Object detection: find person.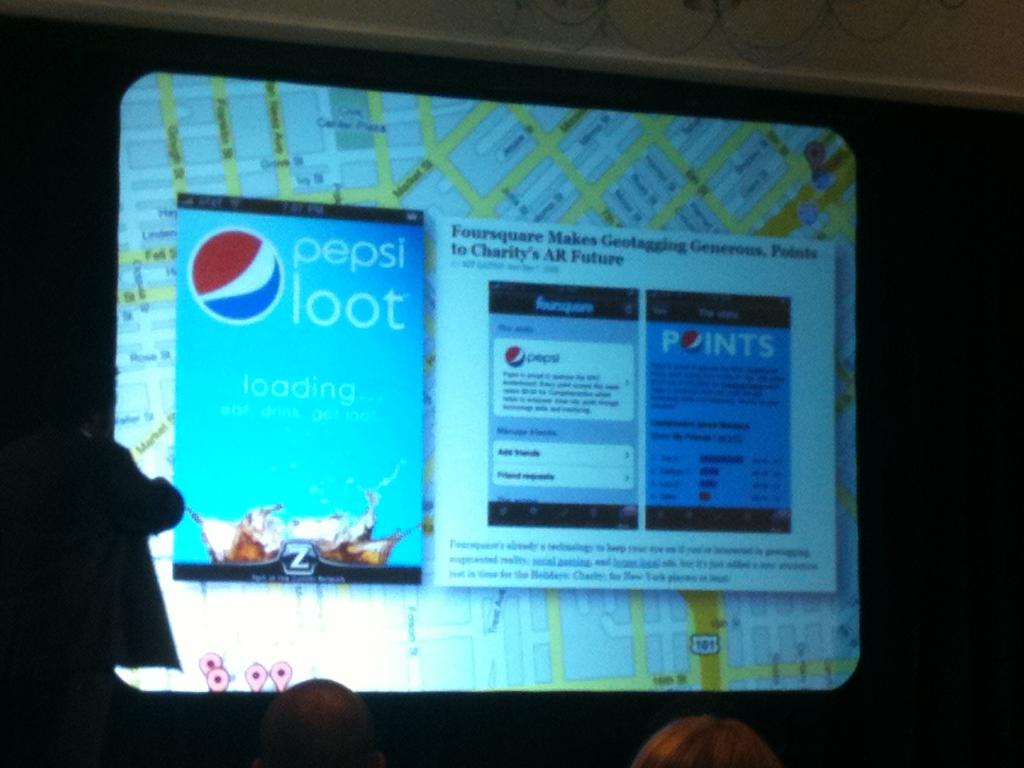
32, 394, 190, 719.
